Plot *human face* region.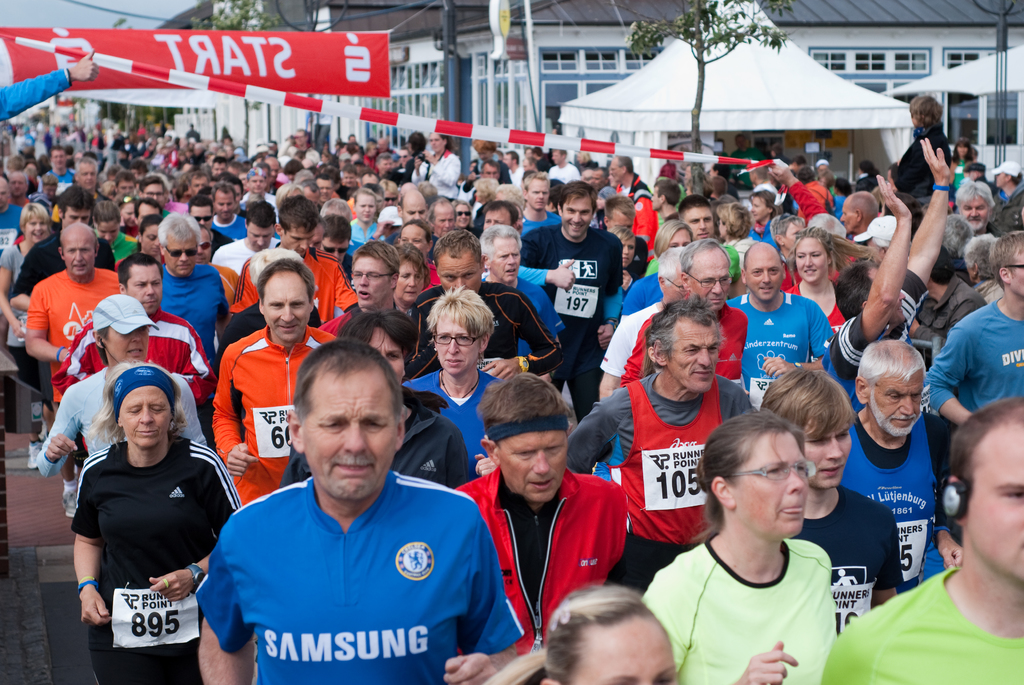
Plotted at {"x1": 396, "y1": 262, "x2": 422, "y2": 304}.
